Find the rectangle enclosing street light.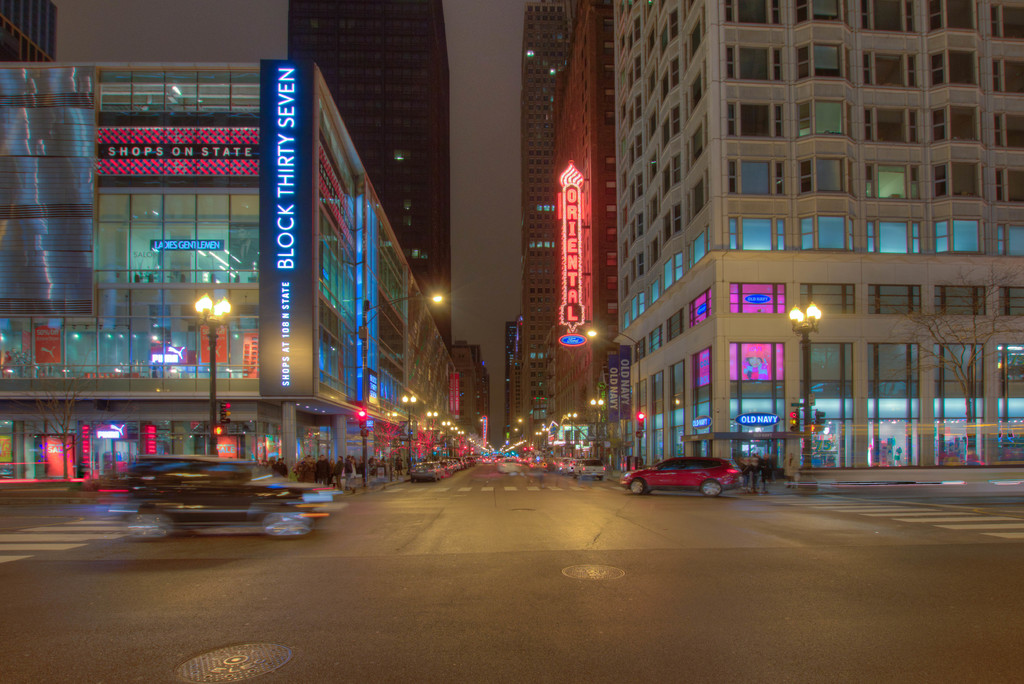
(left=357, top=287, right=442, bottom=485).
